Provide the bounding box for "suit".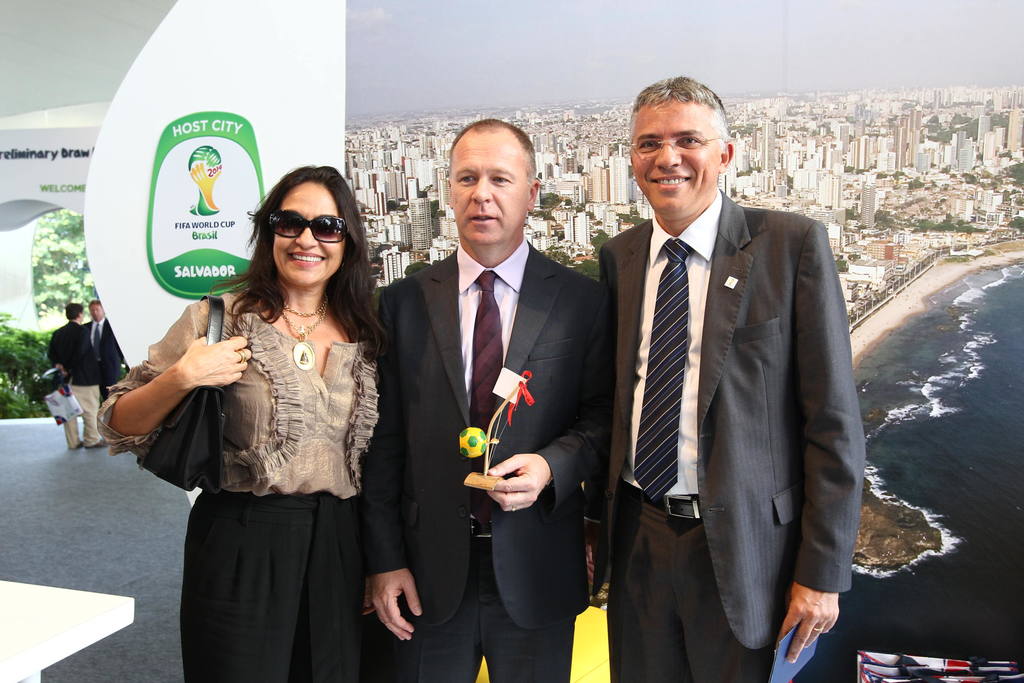
crop(365, 233, 607, 682).
